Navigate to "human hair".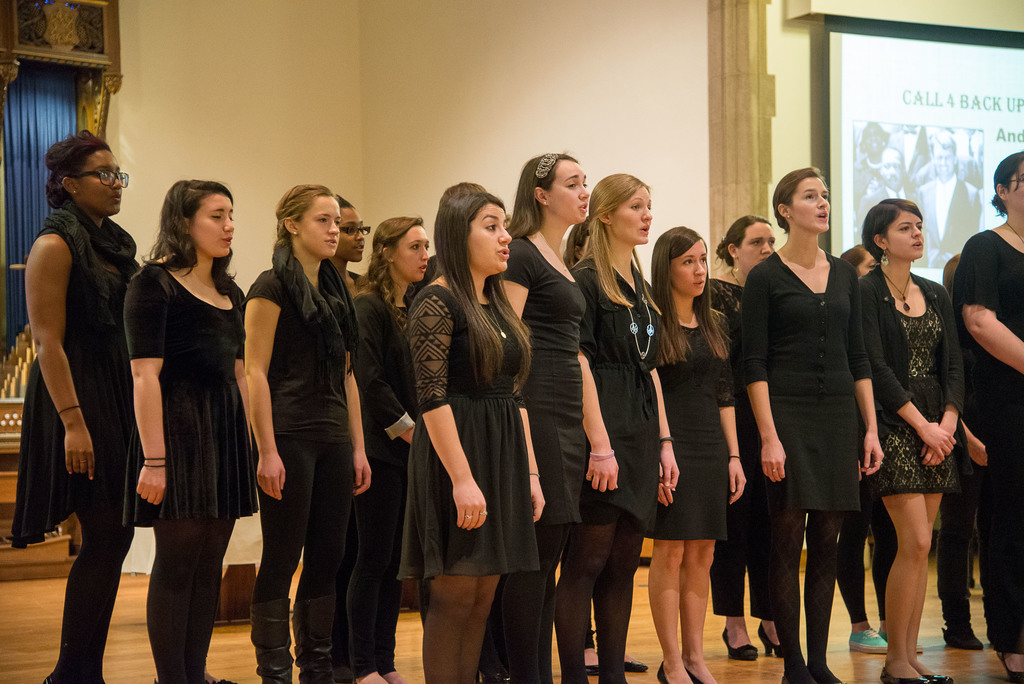
Navigation target: <bbox>929, 127, 958, 151</bbox>.
